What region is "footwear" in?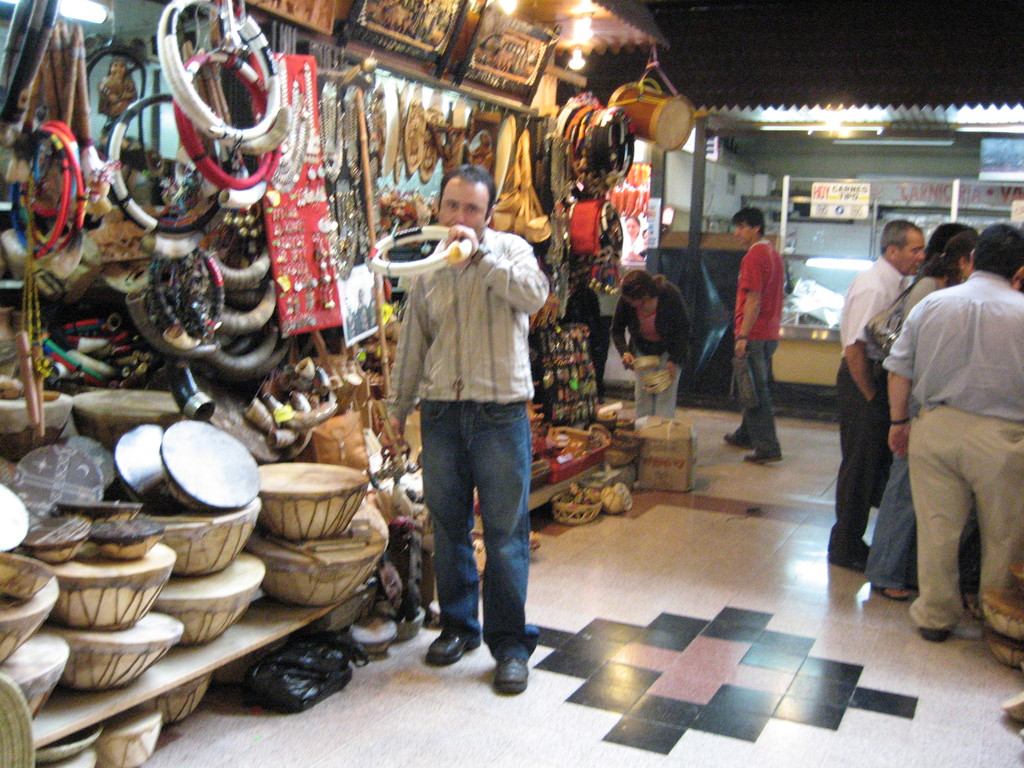
pyautogui.locateOnScreen(723, 424, 756, 451).
